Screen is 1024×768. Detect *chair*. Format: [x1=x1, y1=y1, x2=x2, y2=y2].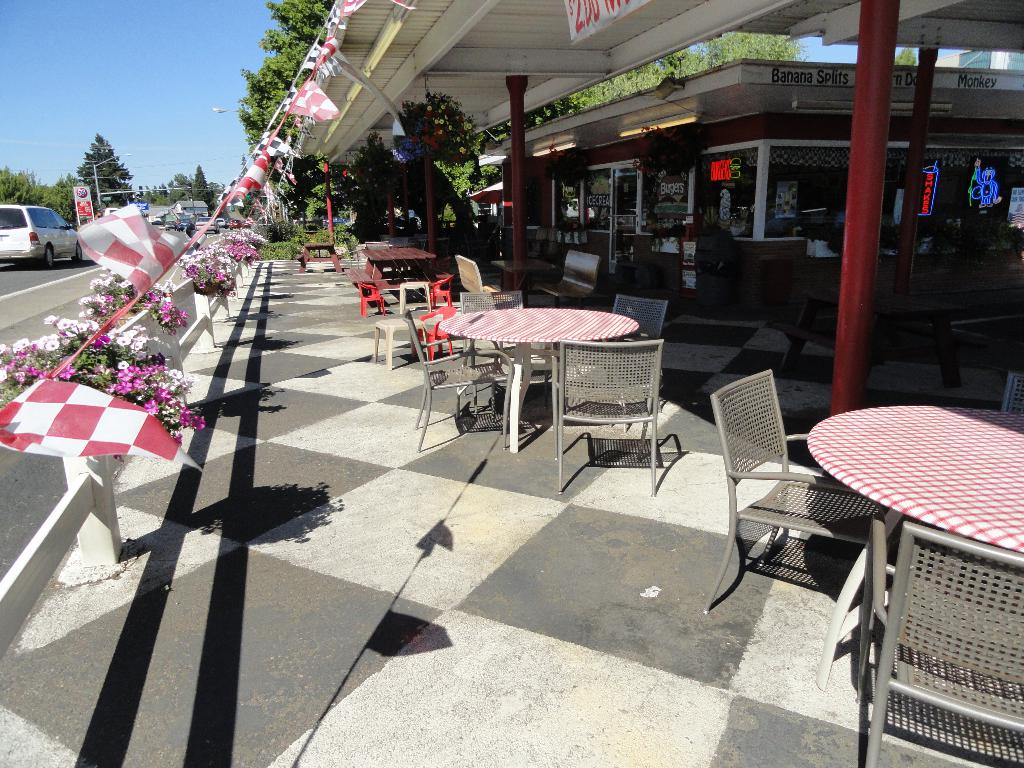
[x1=402, y1=316, x2=517, y2=447].
